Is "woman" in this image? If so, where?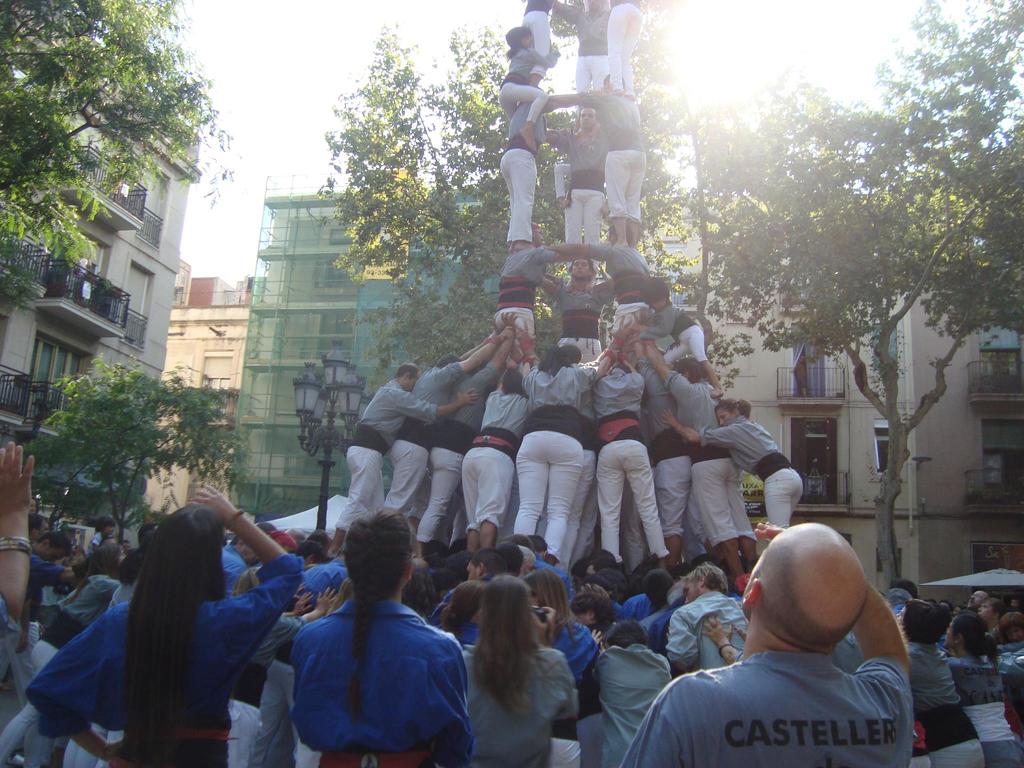
Yes, at <region>0, 544, 125, 767</region>.
